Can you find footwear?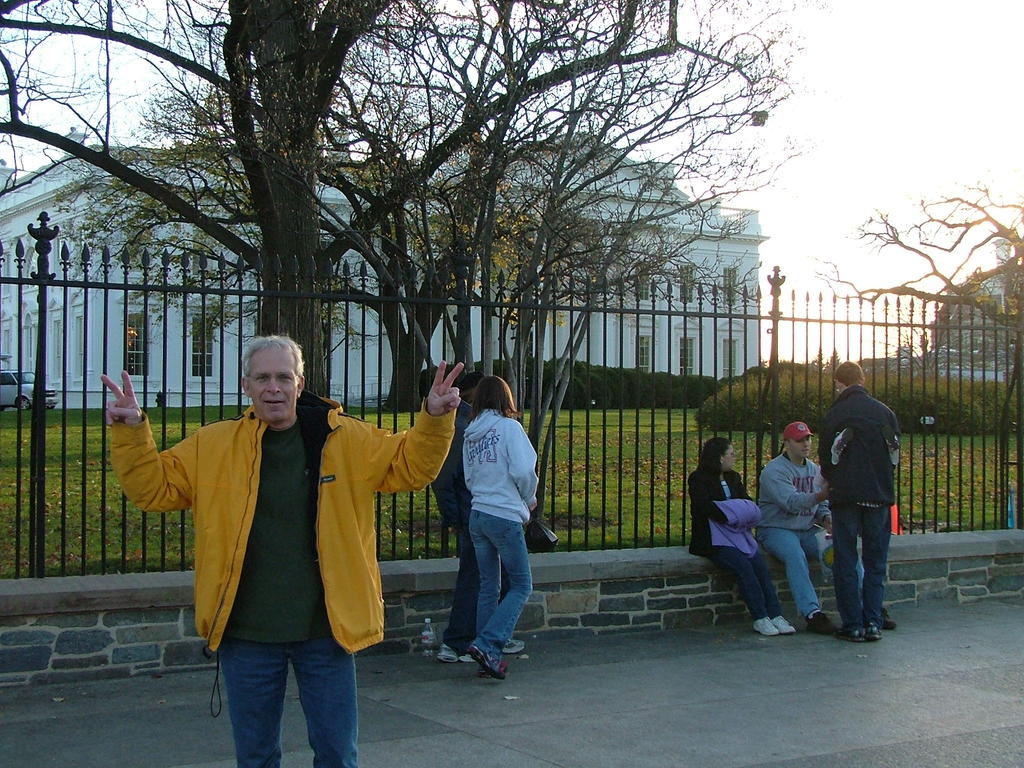
Yes, bounding box: crop(469, 652, 506, 677).
